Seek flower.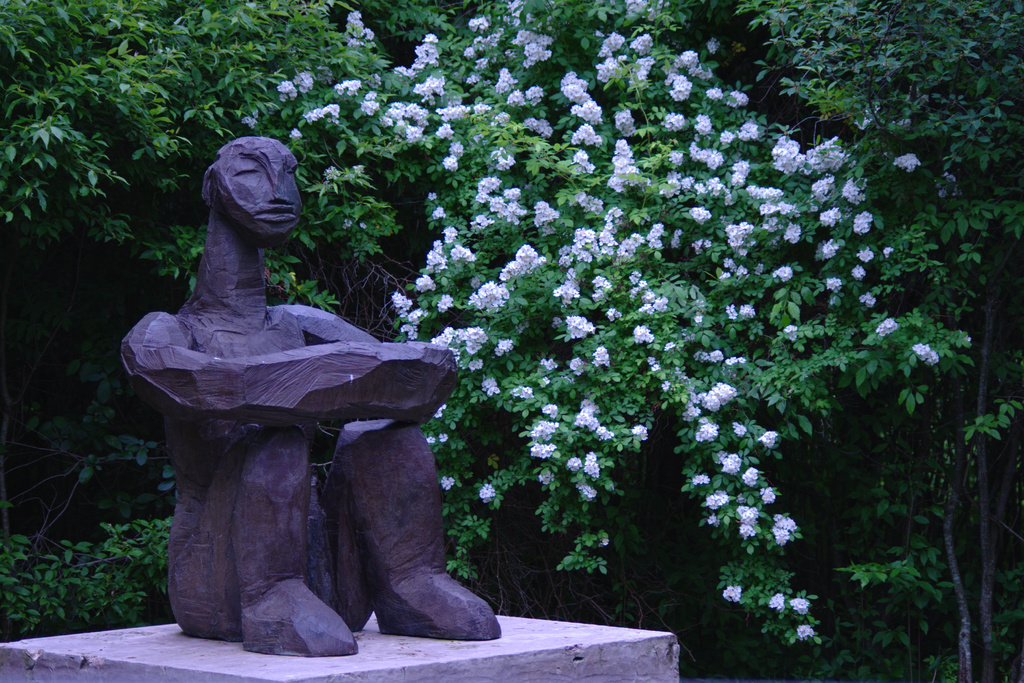
pyautogui.locateOnScreen(344, 219, 352, 229).
